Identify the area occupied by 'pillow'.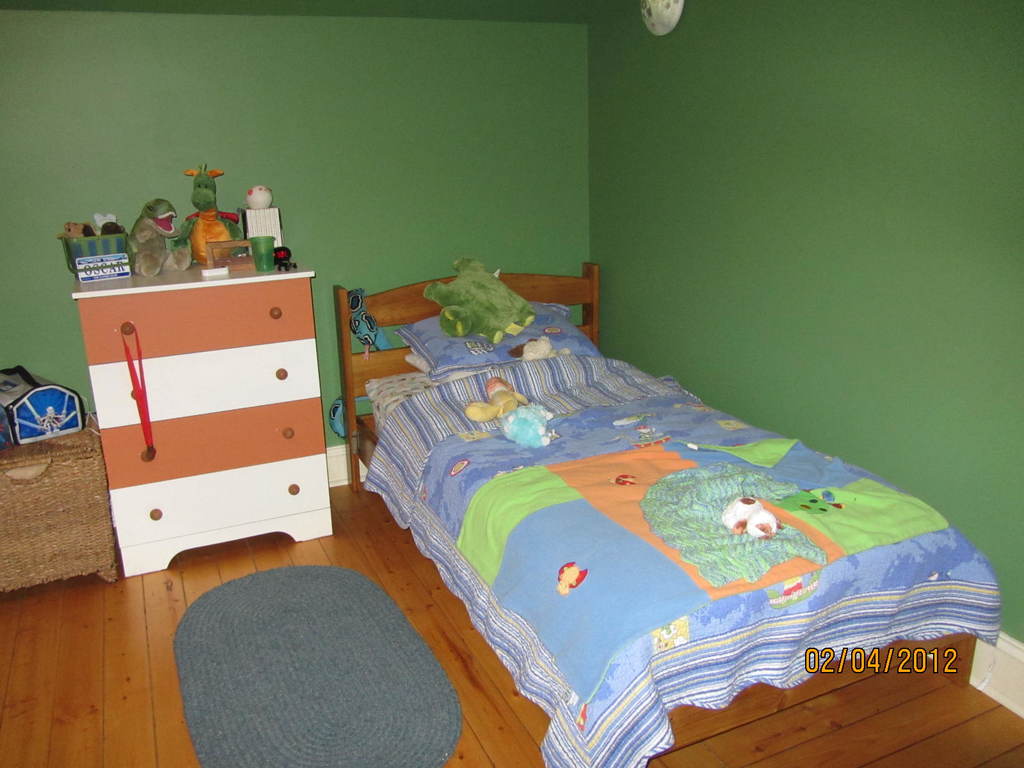
Area: bbox=(401, 303, 589, 379).
